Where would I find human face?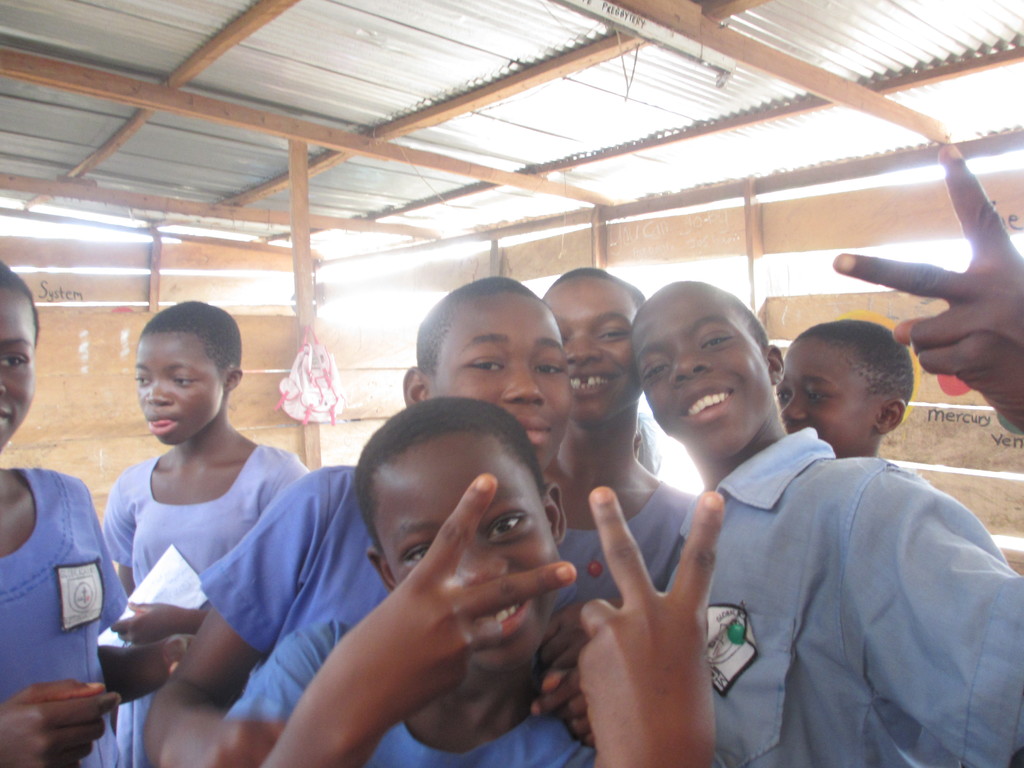
At bbox=[625, 285, 769, 447].
